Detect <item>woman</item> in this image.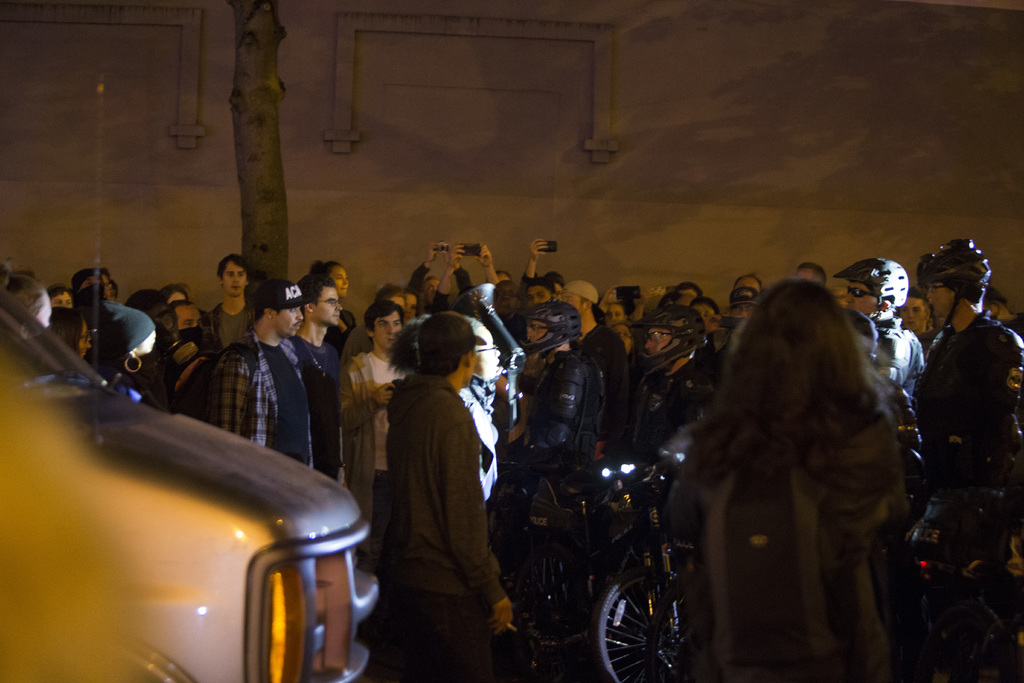
Detection: left=95, top=302, right=172, bottom=416.
